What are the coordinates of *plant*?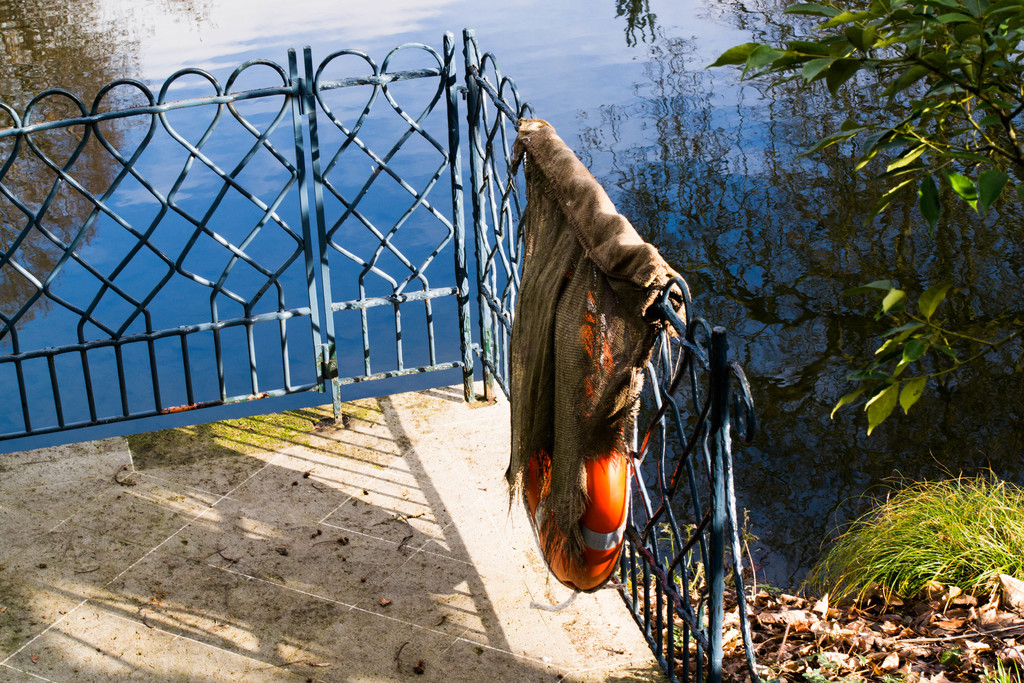
<box>628,494,1023,682</box>.
